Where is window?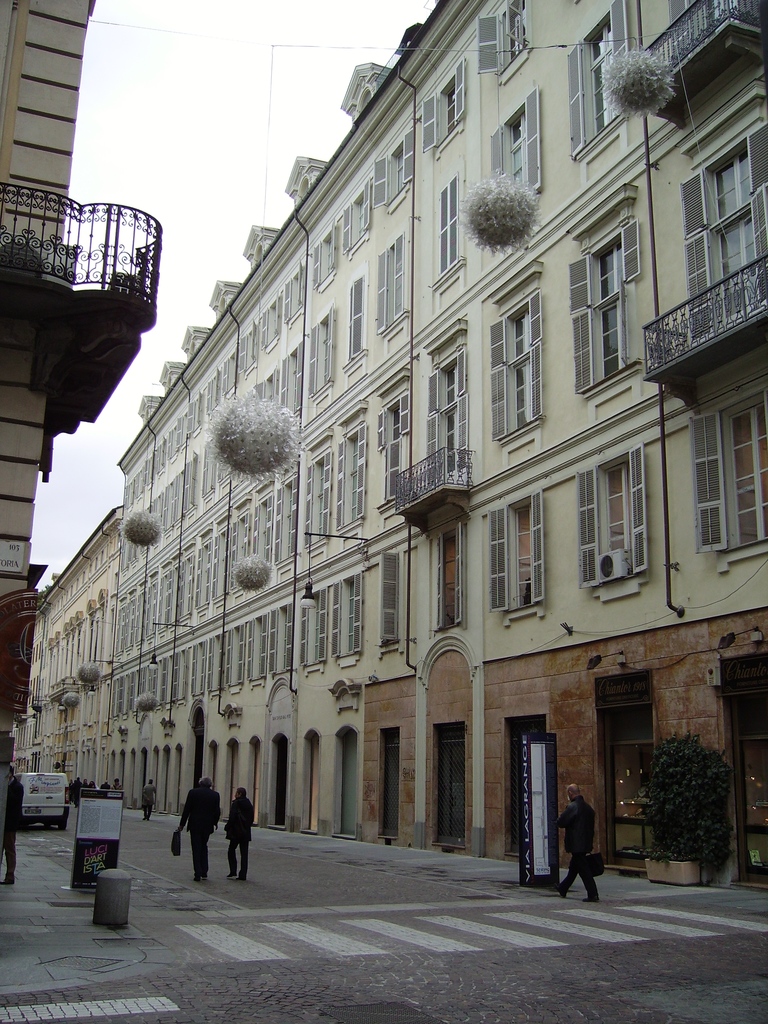
383/403/397/501.
